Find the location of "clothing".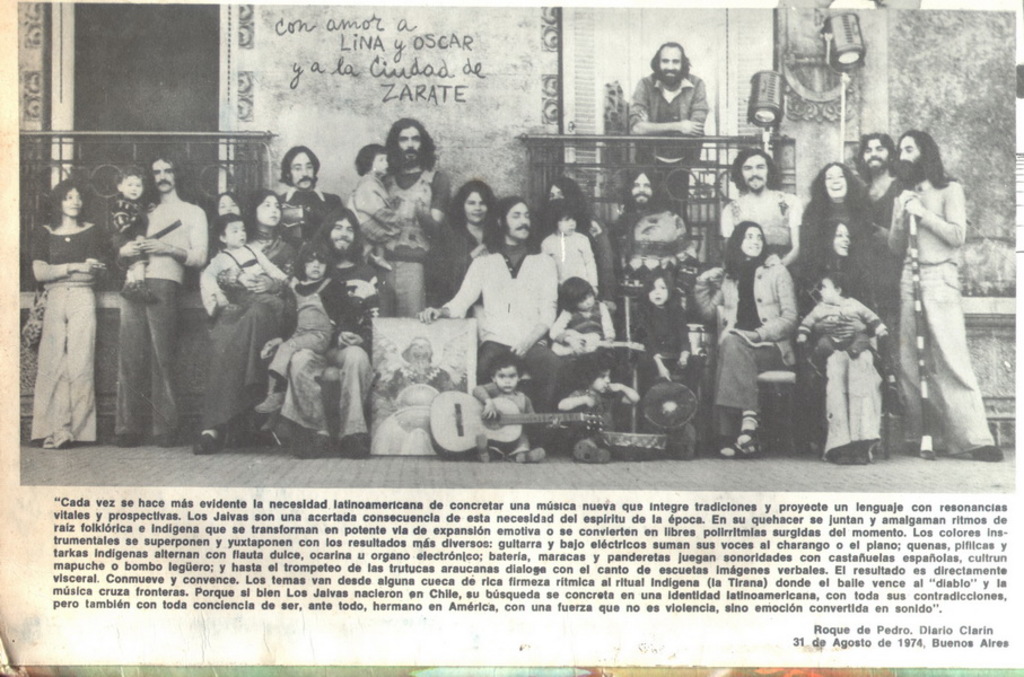
Location: box=[361, 162, 449, 317].
